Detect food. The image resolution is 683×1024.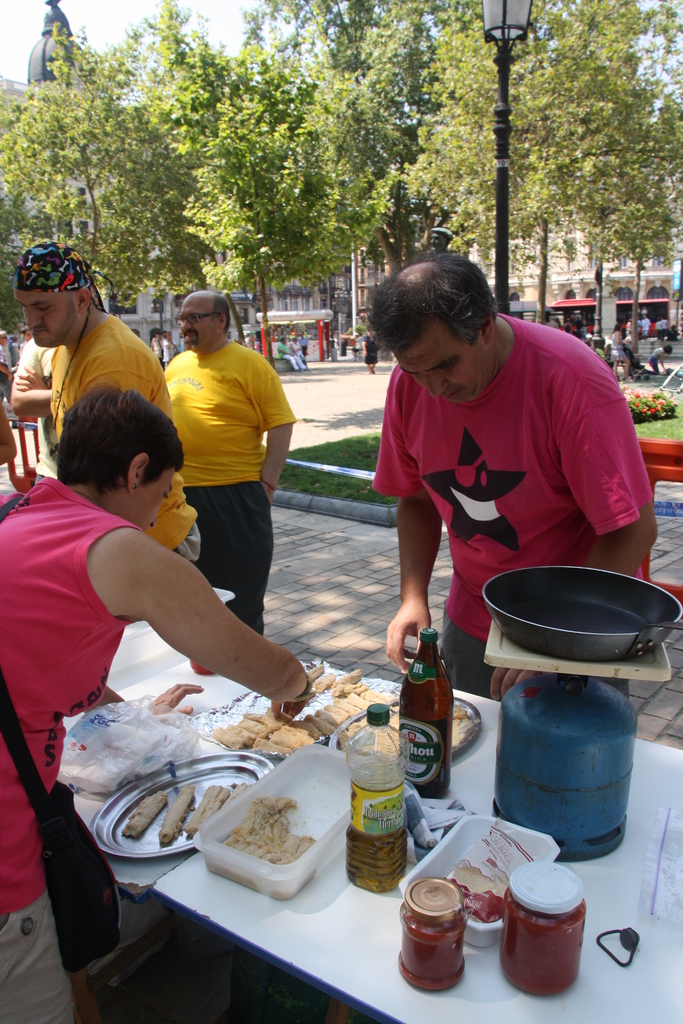
[left=221, top=792, right=334, bottom=887].
